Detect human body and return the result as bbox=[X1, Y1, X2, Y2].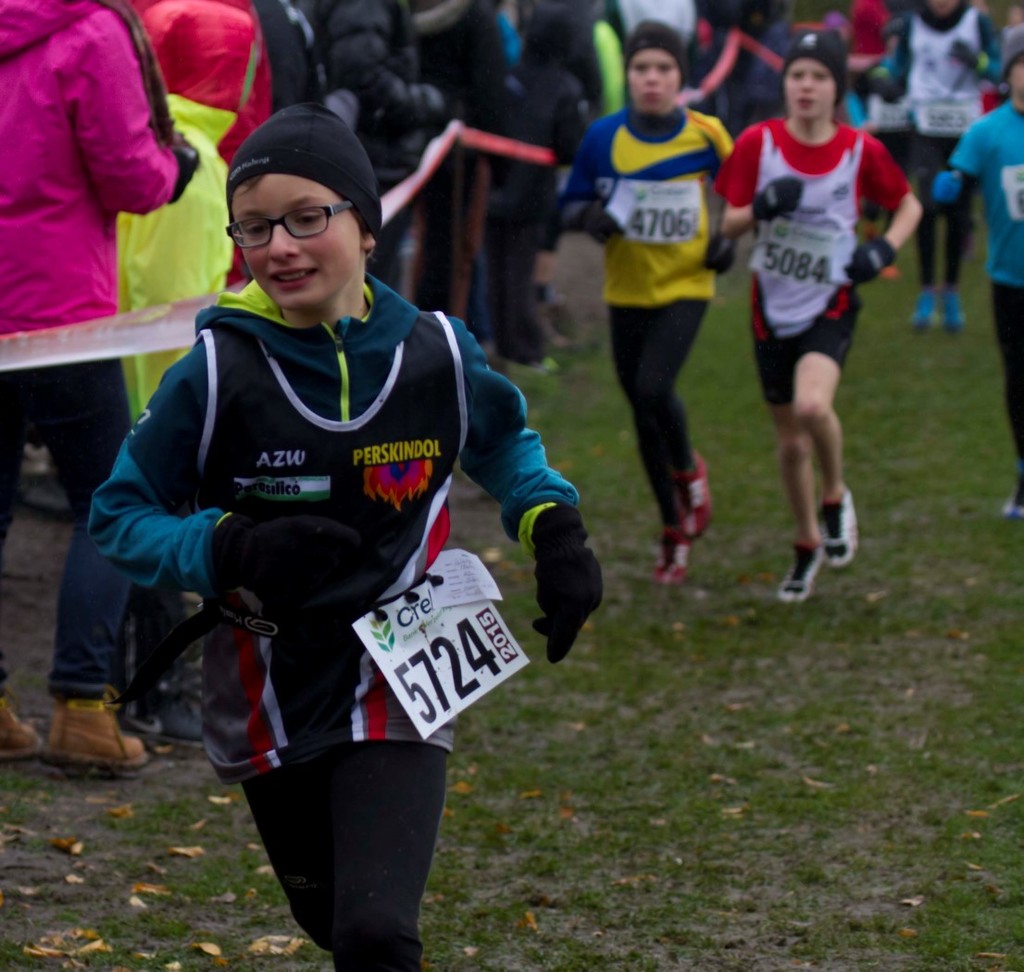
bbox=[941, 87, 1023, 526].
